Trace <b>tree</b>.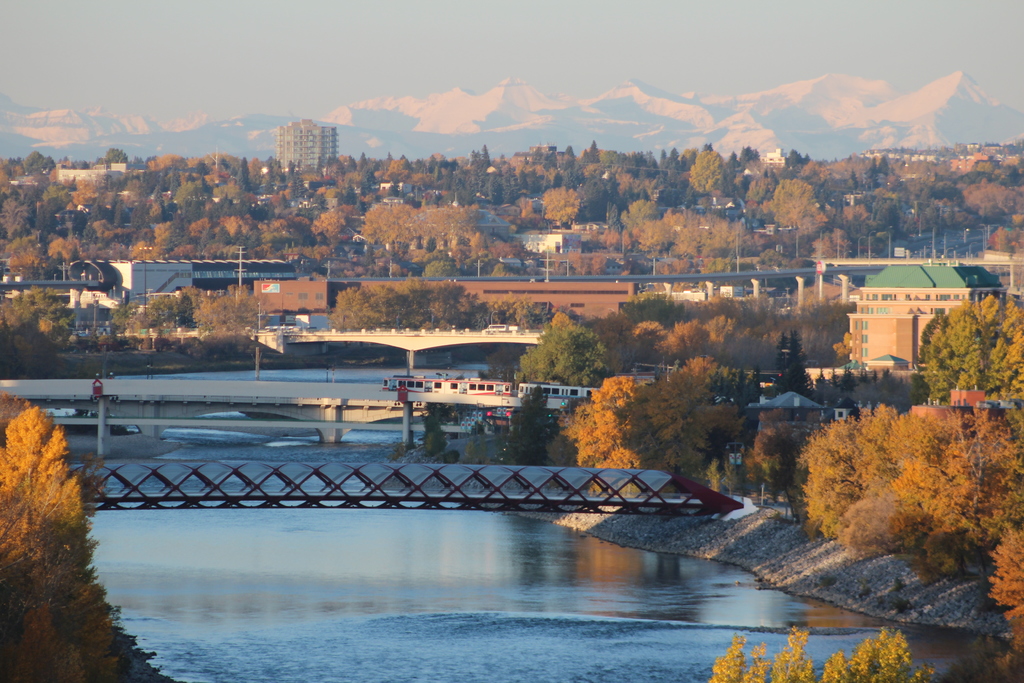
Traced to pyautogui.locateOnScreen(200, 276, 266, 333).
